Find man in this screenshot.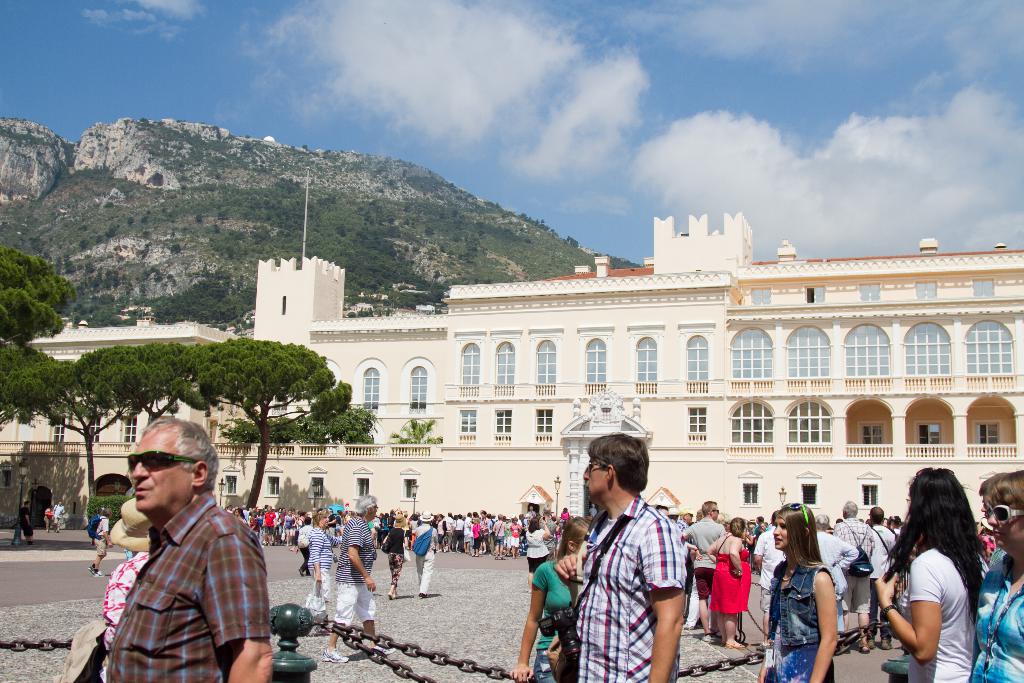
The bounding box for man is [976, 470, 1009, 524].
